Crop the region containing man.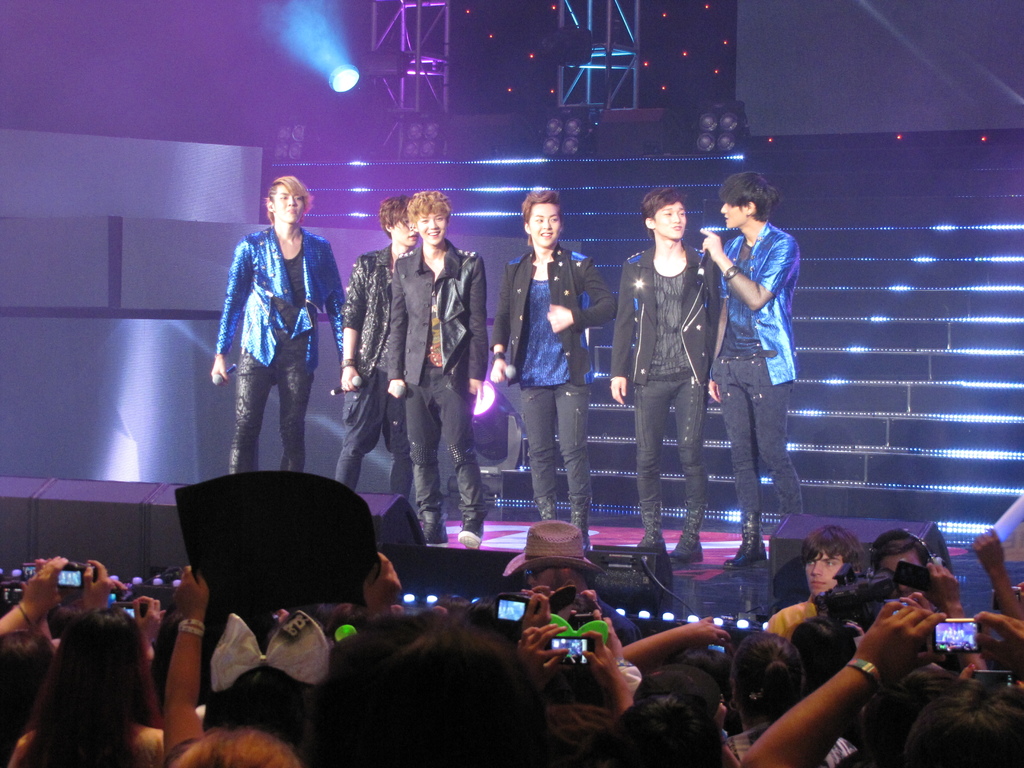
Crop region: region(332, 189, 419, 495).
